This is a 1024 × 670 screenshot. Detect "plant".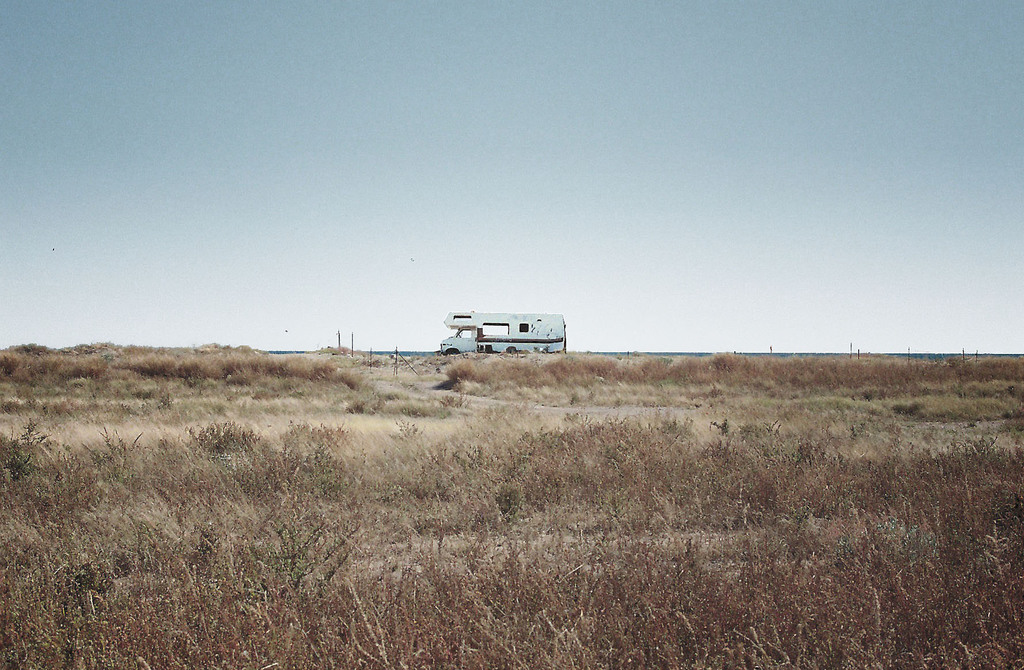
locate(0, 346, 1023, 669).
